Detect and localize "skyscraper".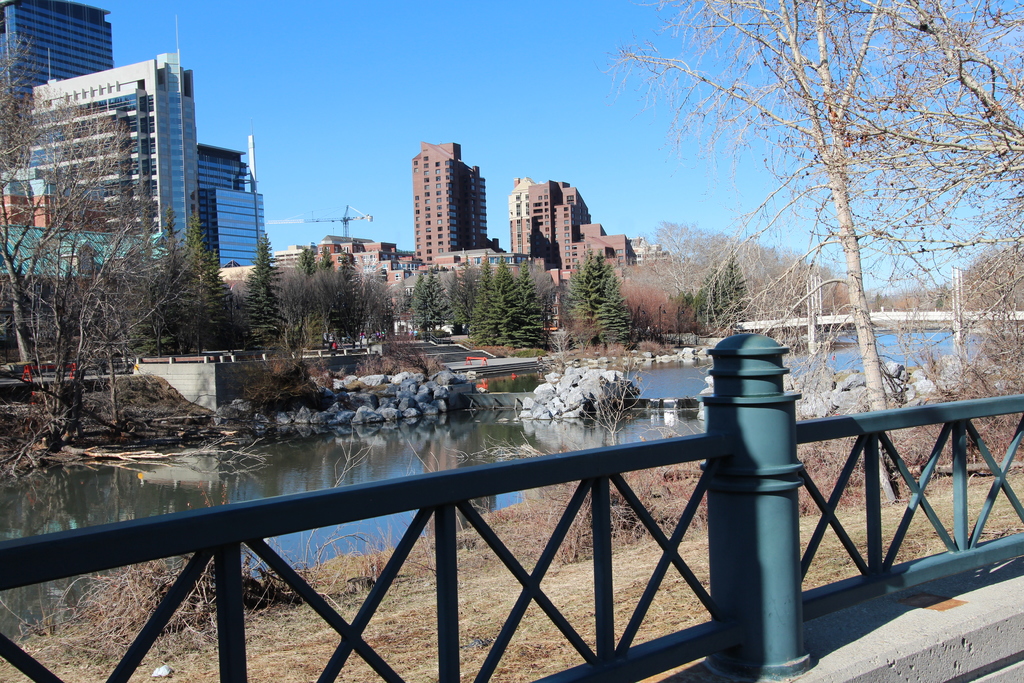
Localized at box(201, 190, 281, 274).
